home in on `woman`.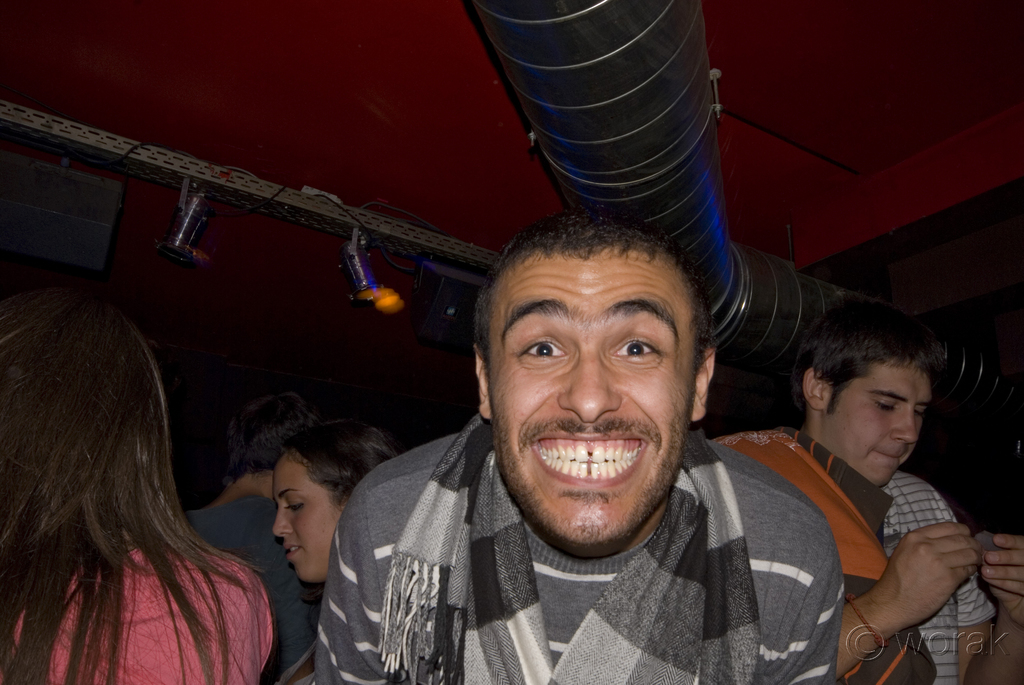
Homed in at detection(268, 420, 401, 684).
